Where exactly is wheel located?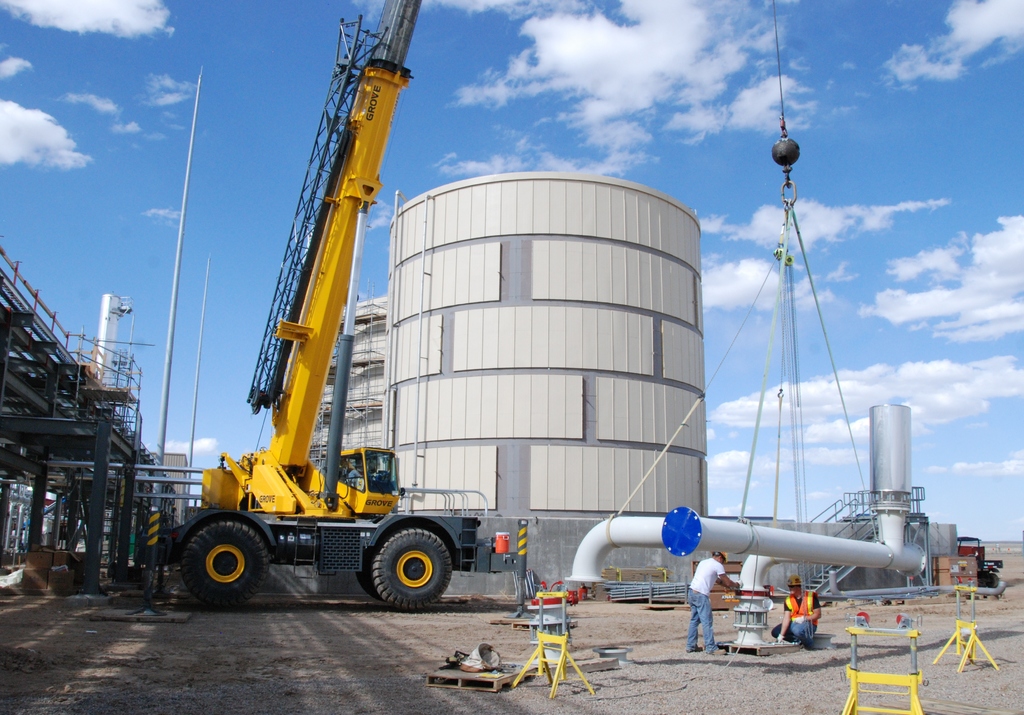
Its bounding box is locate(181, 515, 268, 611).
